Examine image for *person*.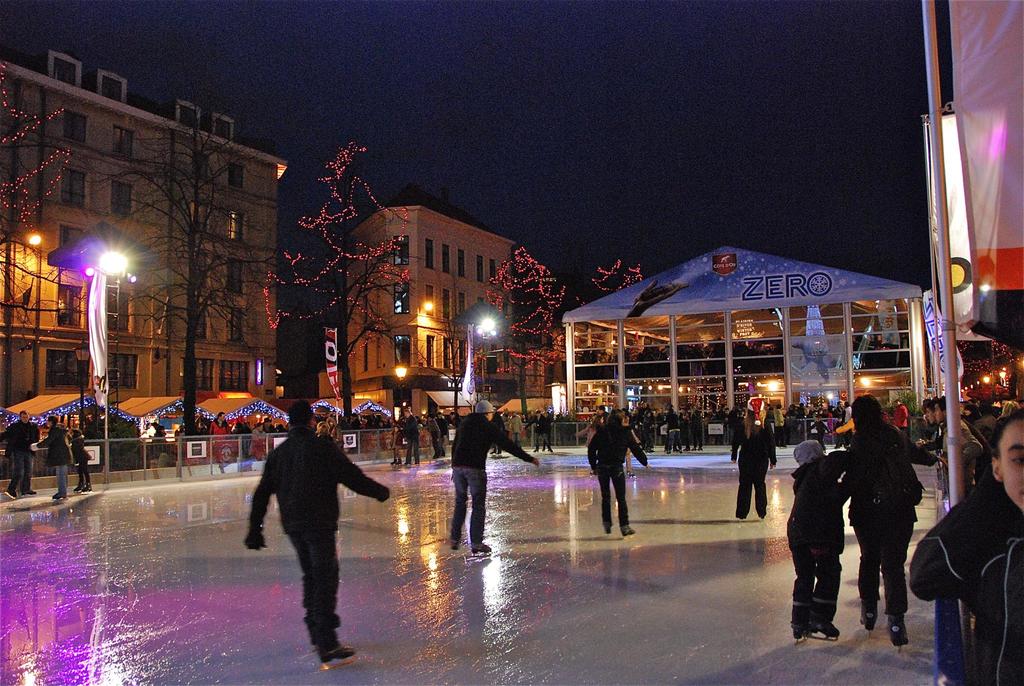
Examination result: left=789, top=399, right=853, bottom=443.
